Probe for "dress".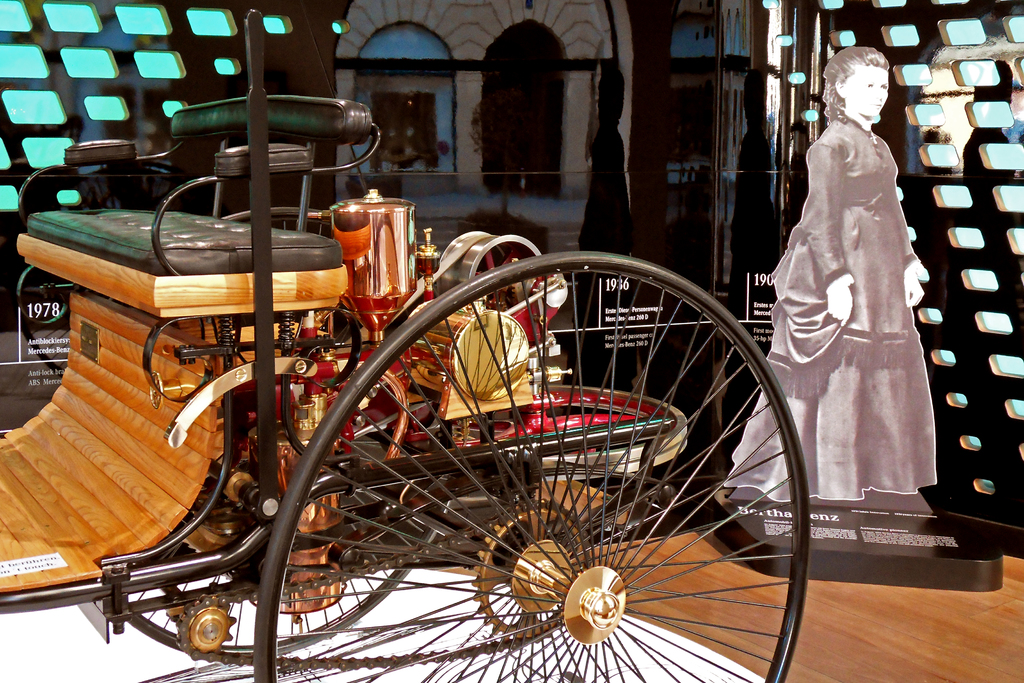
Probe result: (x1=727, y1=123, x2=950, y2=514).
